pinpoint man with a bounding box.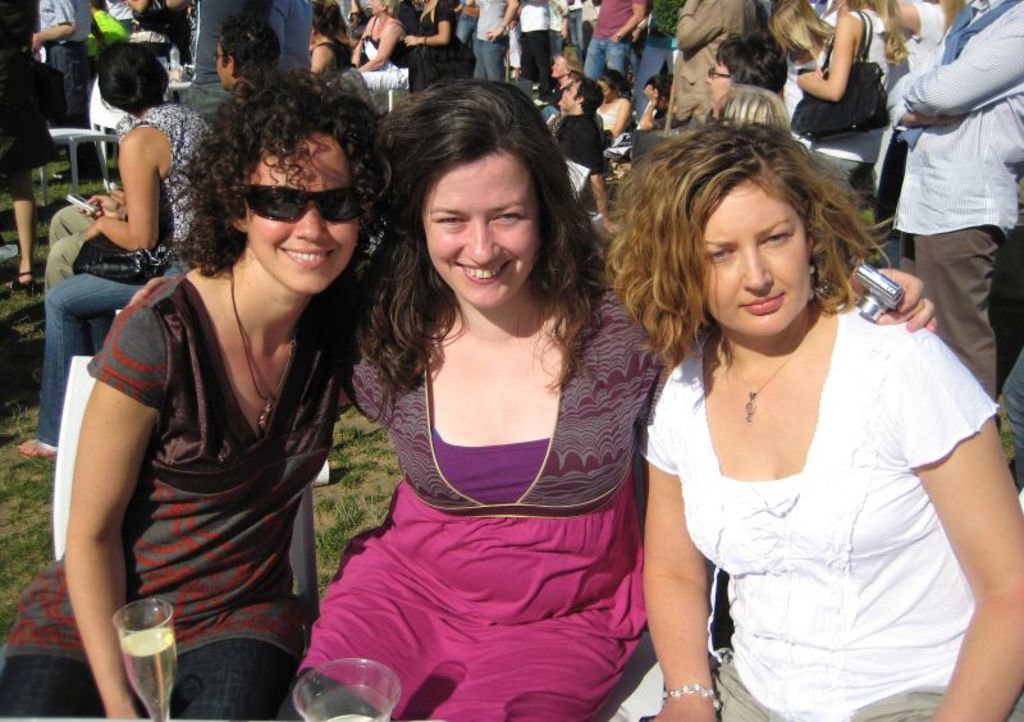
locate(554, 78, 613, 220).
